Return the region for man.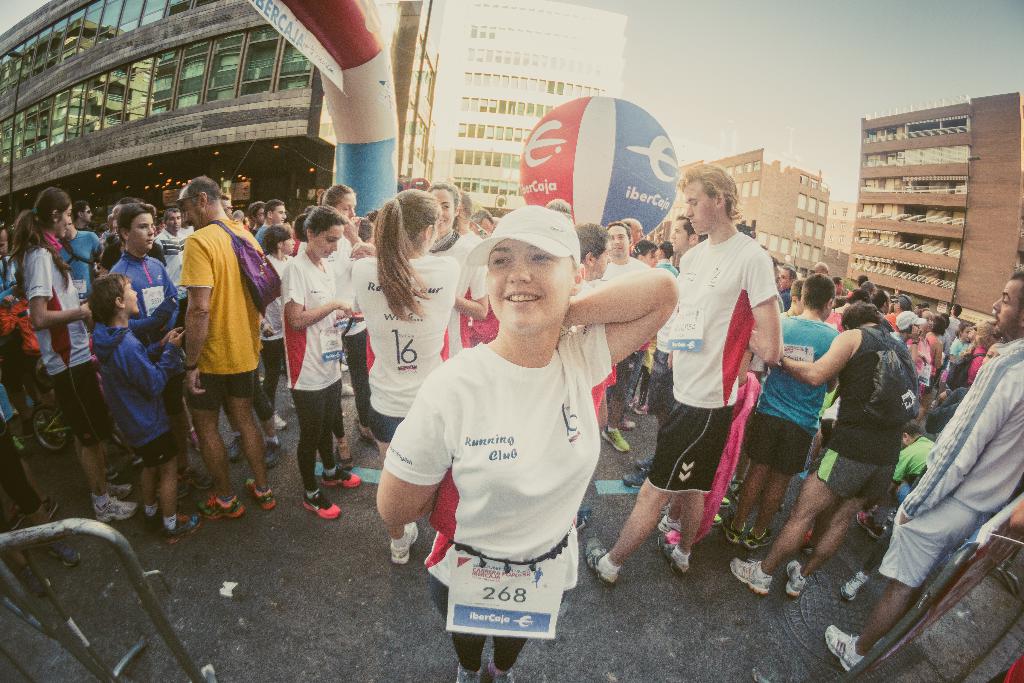
[left=106, top=210, right=216, bottom=500].
